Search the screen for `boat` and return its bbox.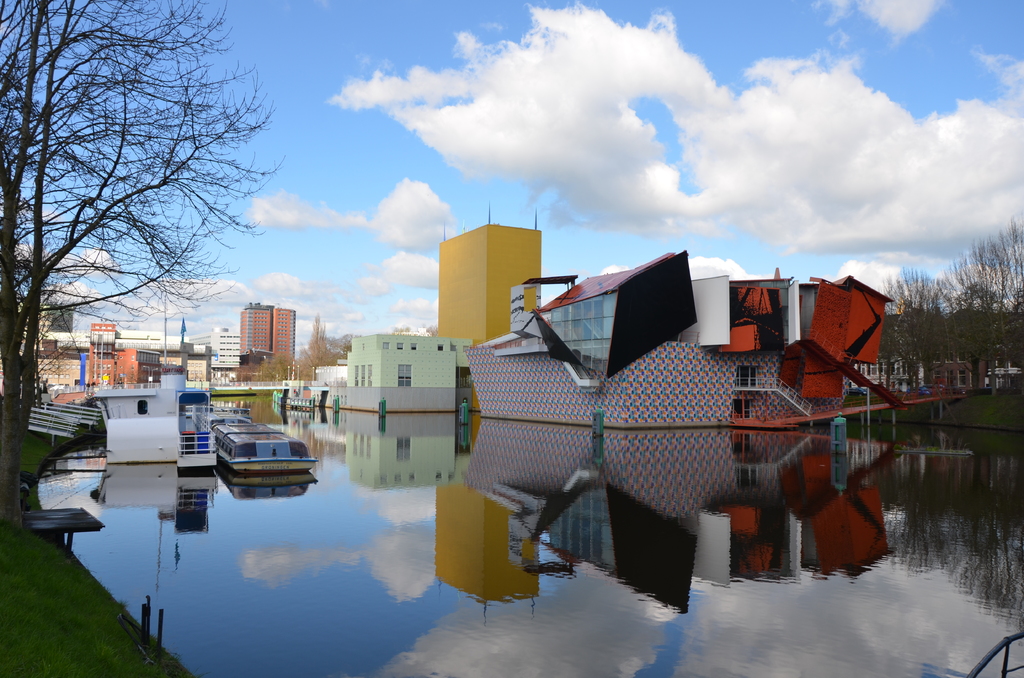
Found: BBox(206, 401, 320, 481).
